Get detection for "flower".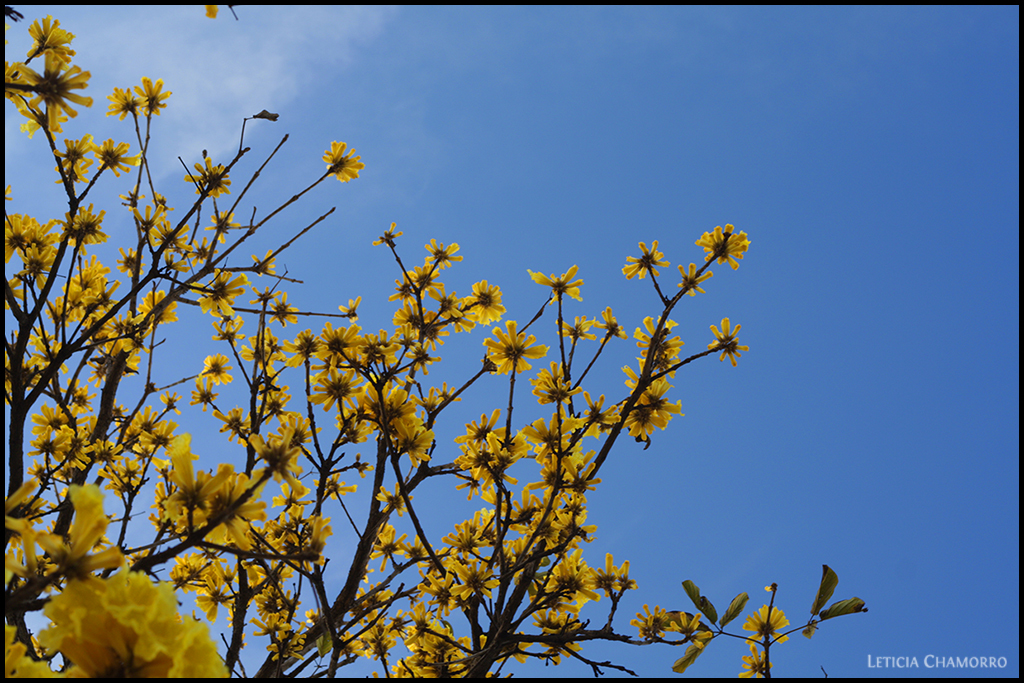
Detection: (739,605,795,645).
